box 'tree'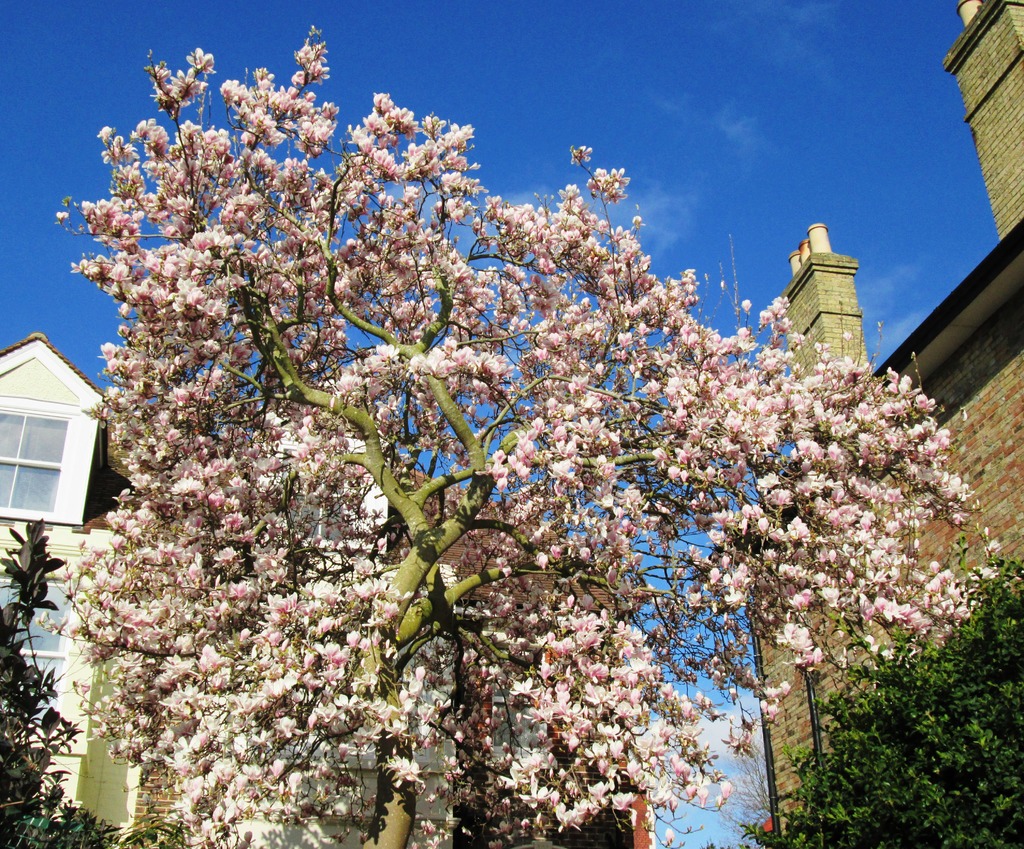
[36,22,985,848]
